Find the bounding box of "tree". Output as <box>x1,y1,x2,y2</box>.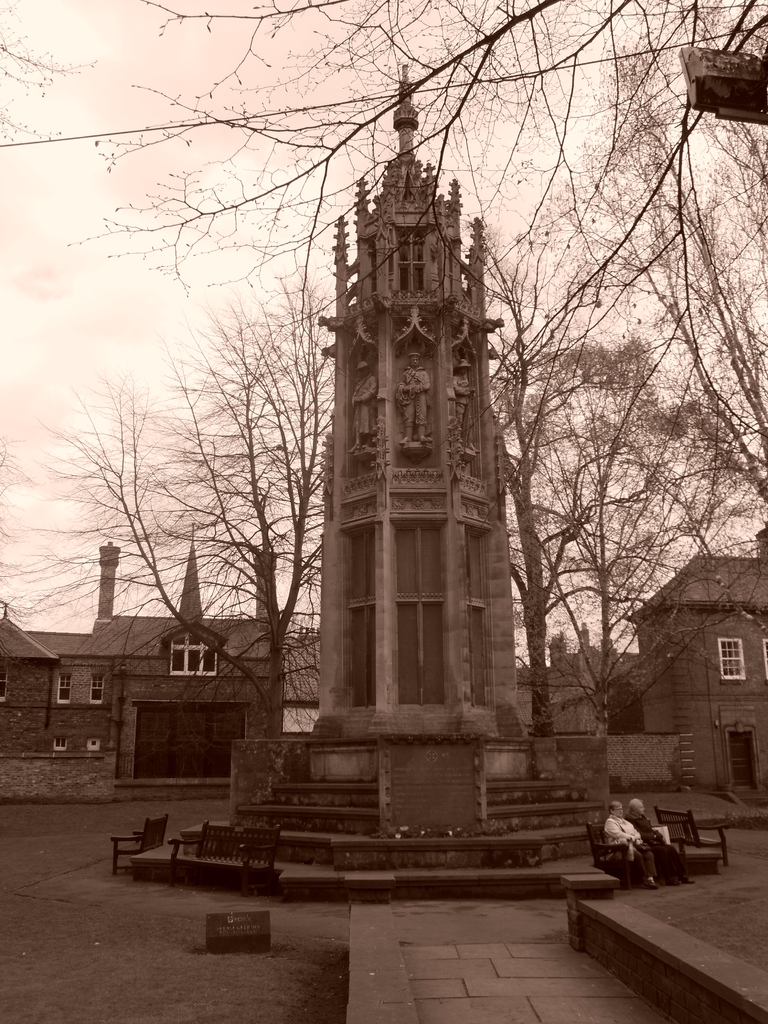
<box>496,266,629,741</box>.
